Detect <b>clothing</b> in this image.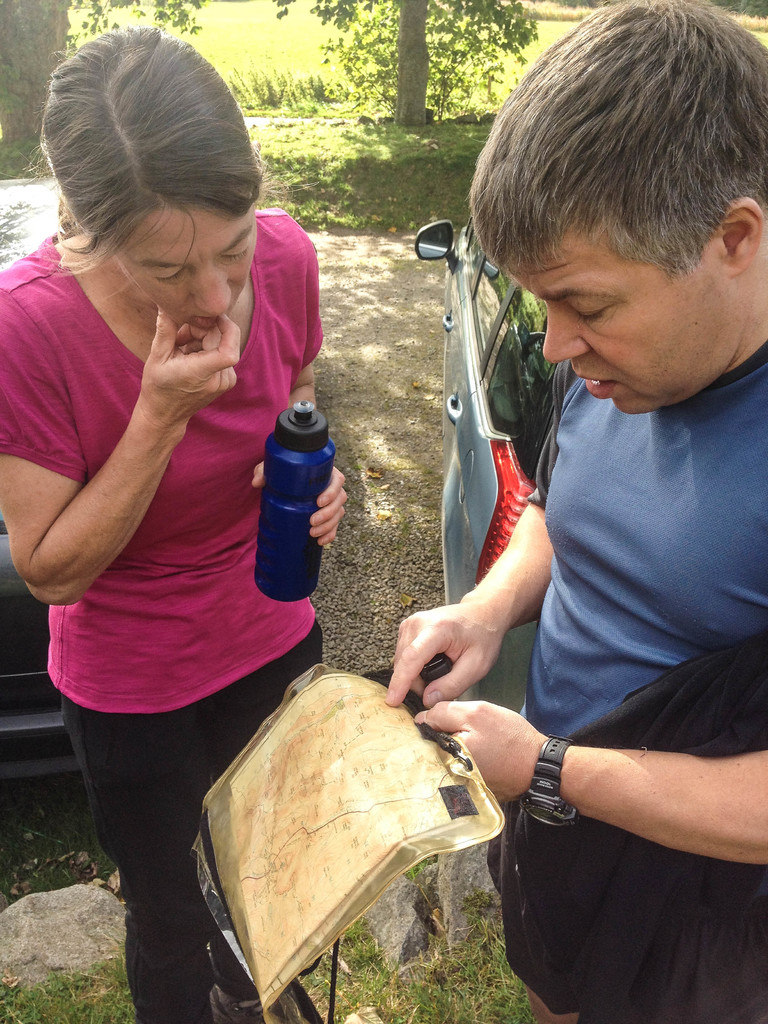
Detection: <region>0, 211, 333, 1019</region>.
